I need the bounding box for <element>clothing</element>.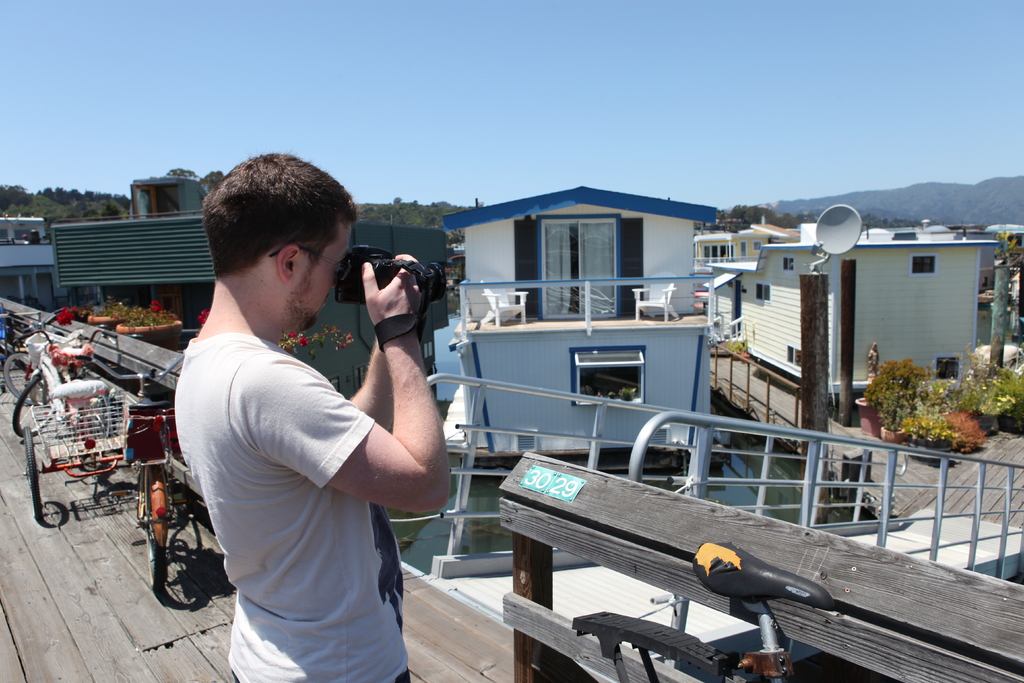
Here it is: bbox=(175, 333, 408, 682).
